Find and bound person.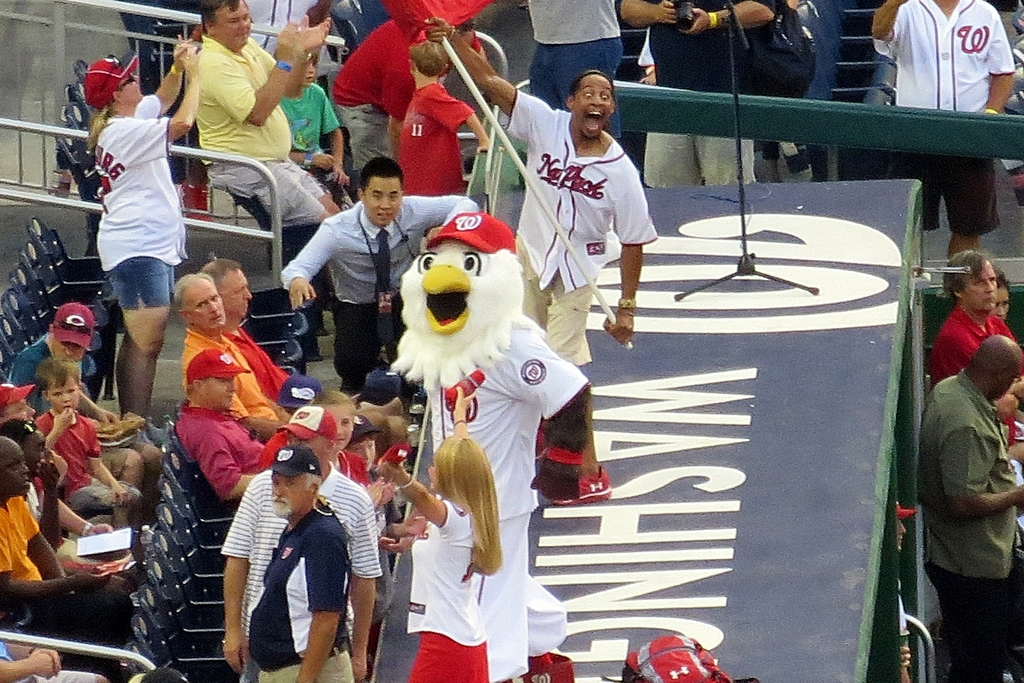
Bound: box=[525, 0, 625, 182].
